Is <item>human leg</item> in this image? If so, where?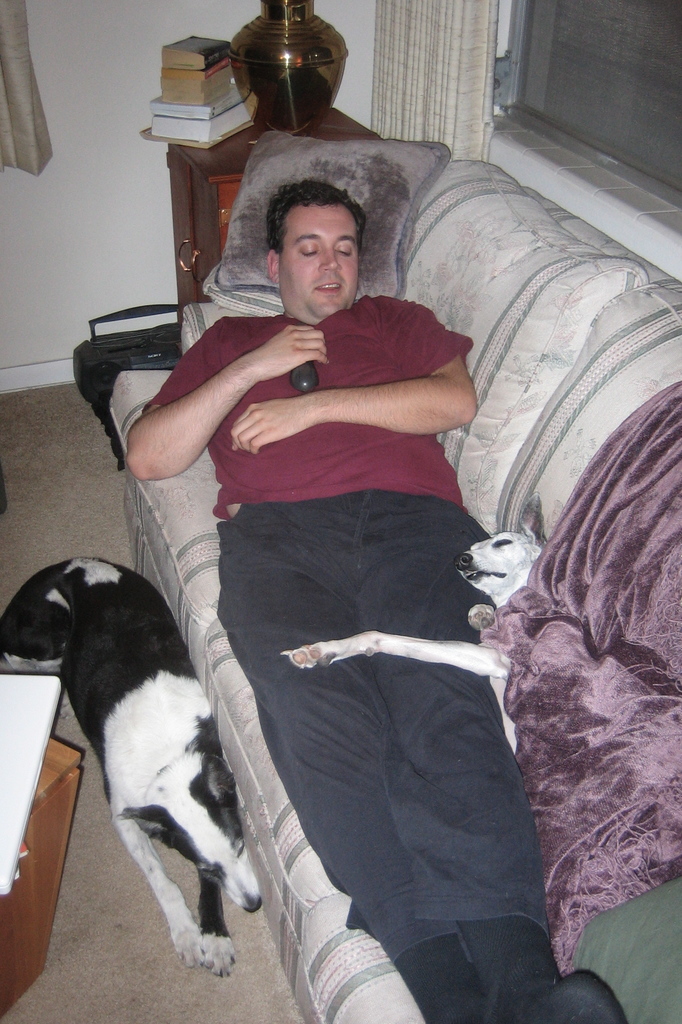
Yes, at 352 484 626 1023.
